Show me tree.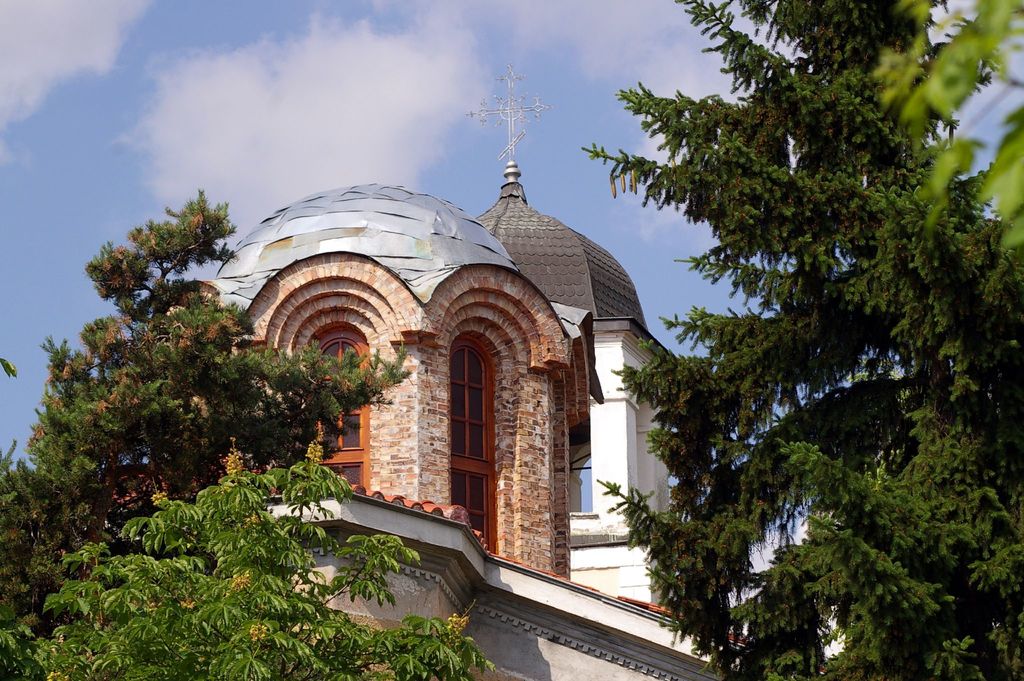
tree is here: 11 191 413 607.
